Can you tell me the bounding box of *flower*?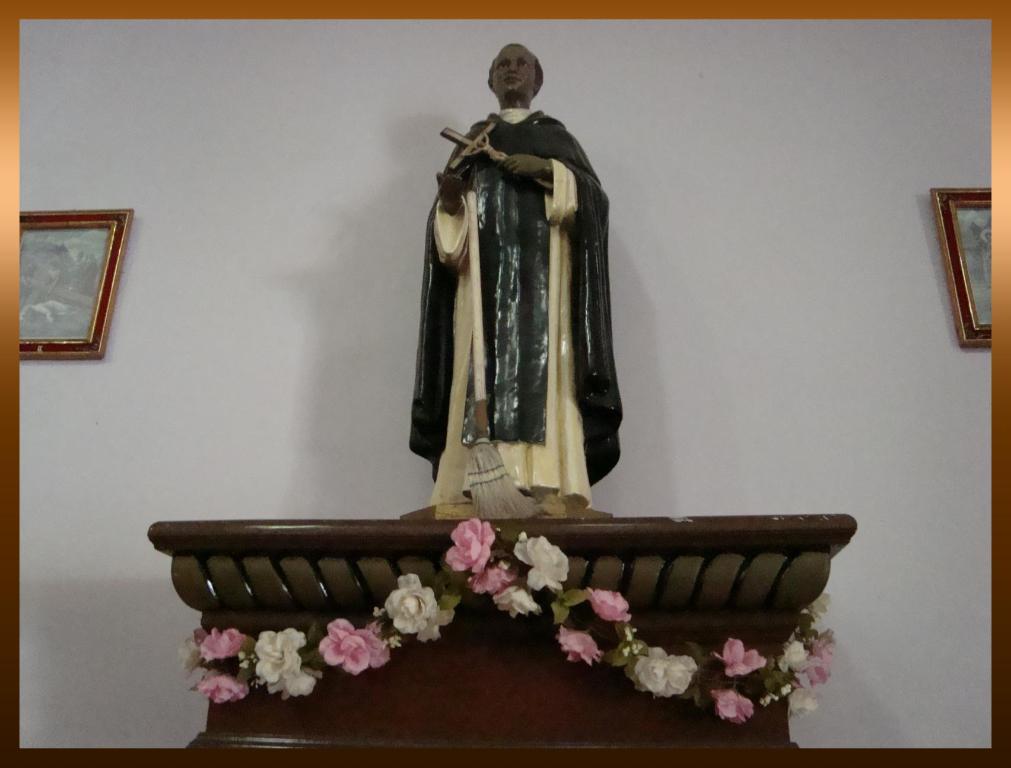
bbox(389, 637, 403, 650).
